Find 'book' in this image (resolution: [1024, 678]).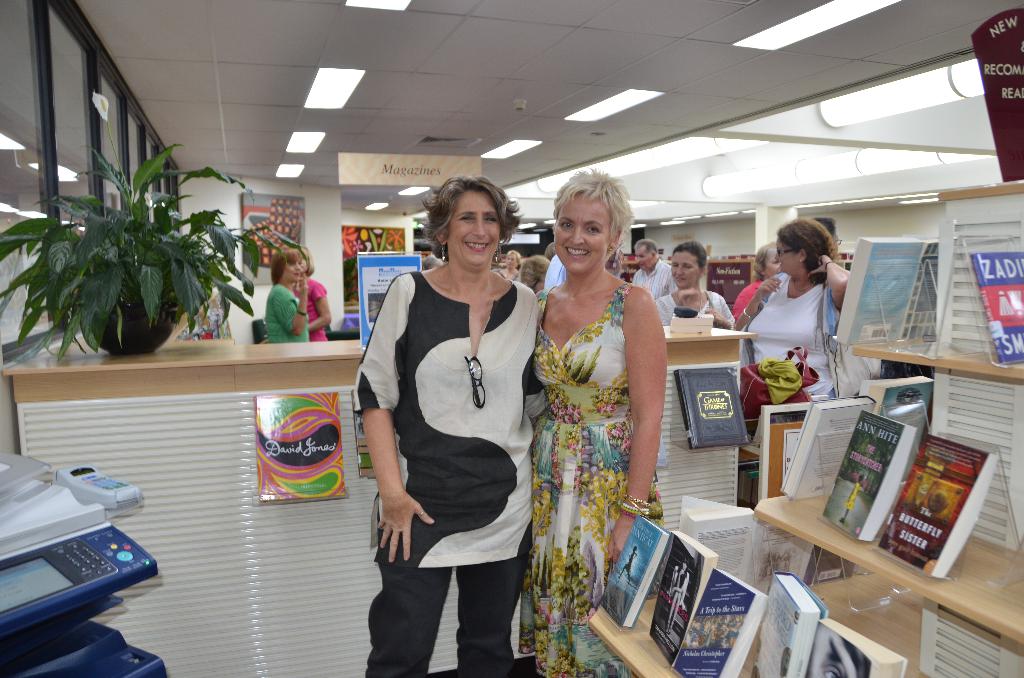
(left=650, top=531, right=719, bottom=666).
